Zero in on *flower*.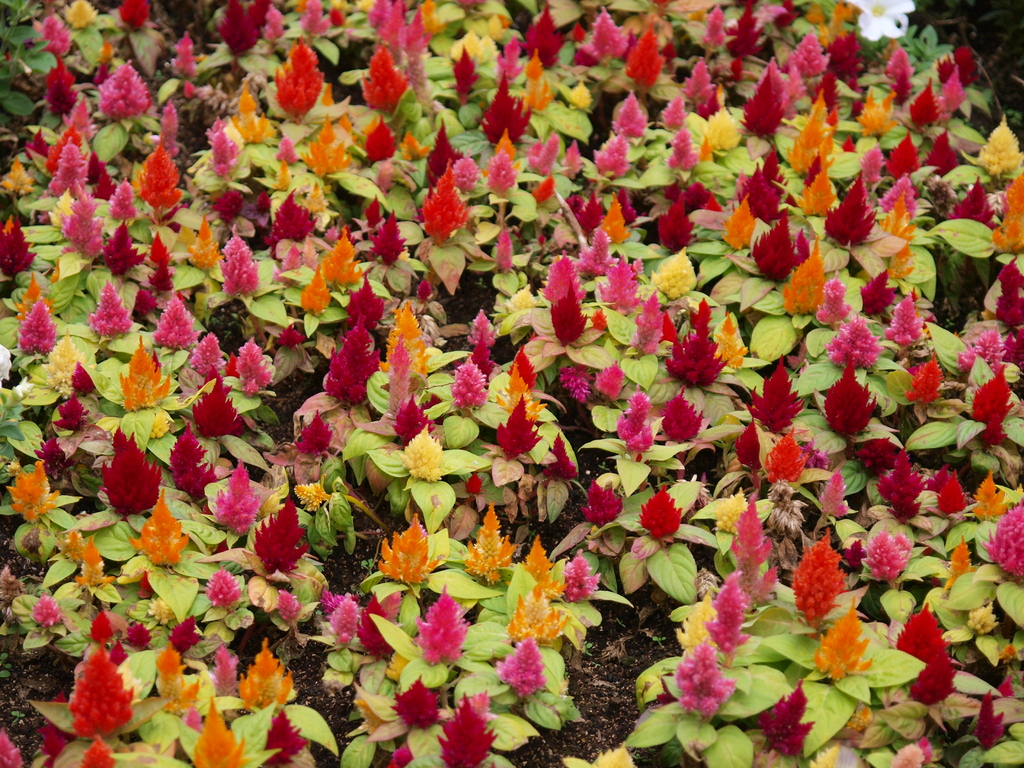
Zeroed in: 251:502:316:576.
